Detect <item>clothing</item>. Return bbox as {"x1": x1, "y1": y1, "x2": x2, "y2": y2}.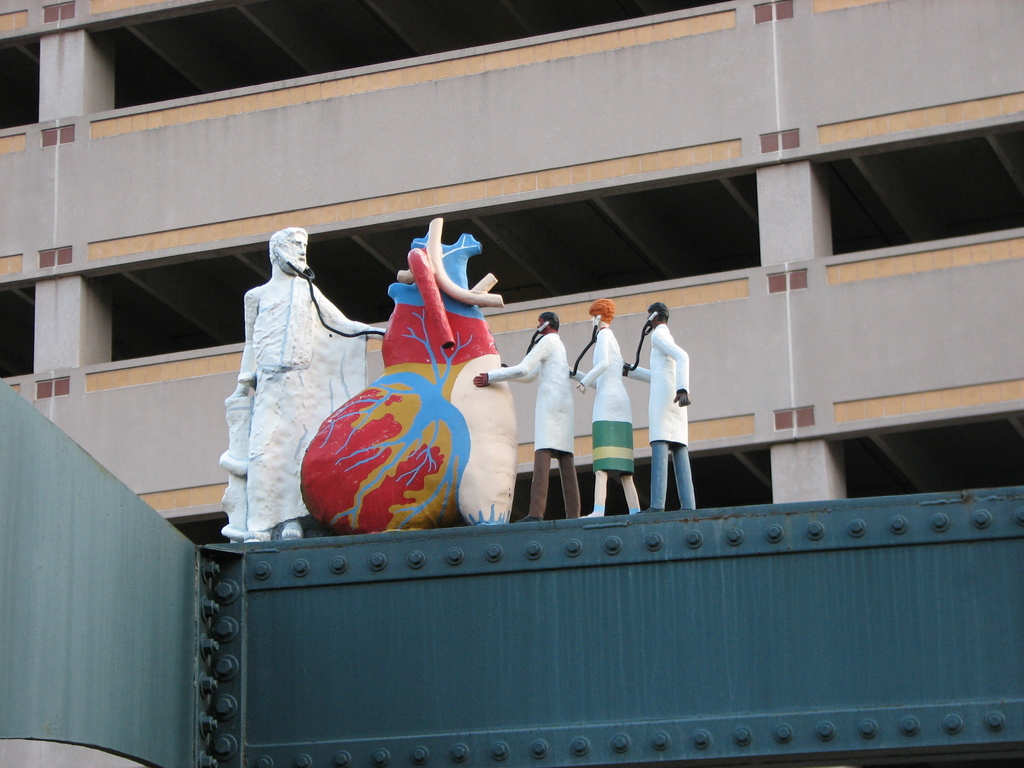
{"x1": 570, "y1": 316, "x2": 632, "y2": 482}.
